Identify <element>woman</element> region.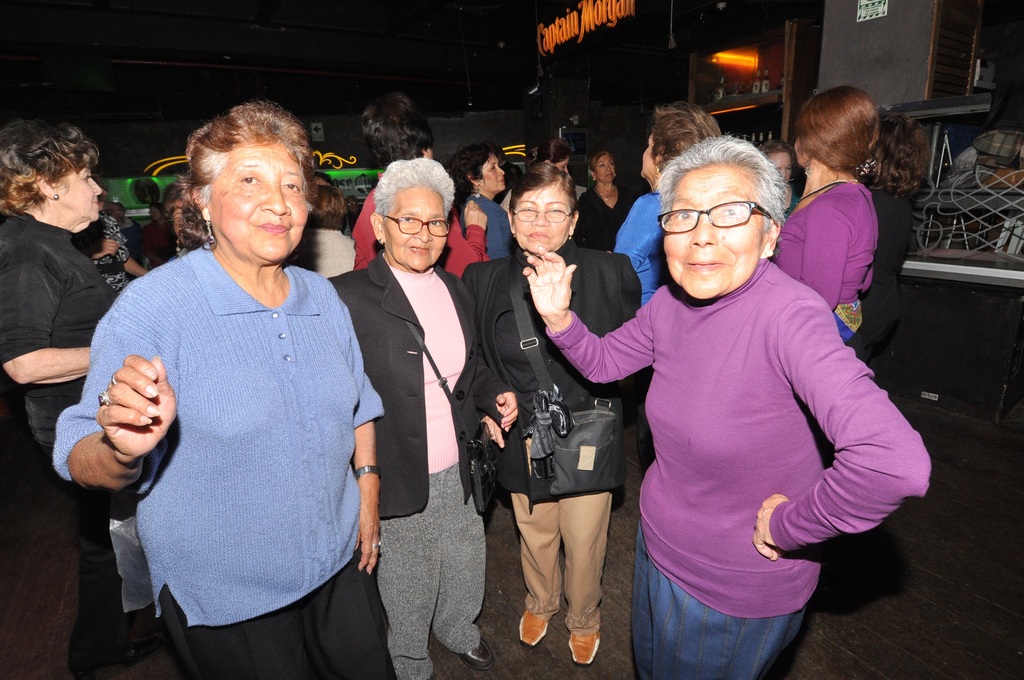
Region: l=610, t=102, r=731, b=313.
